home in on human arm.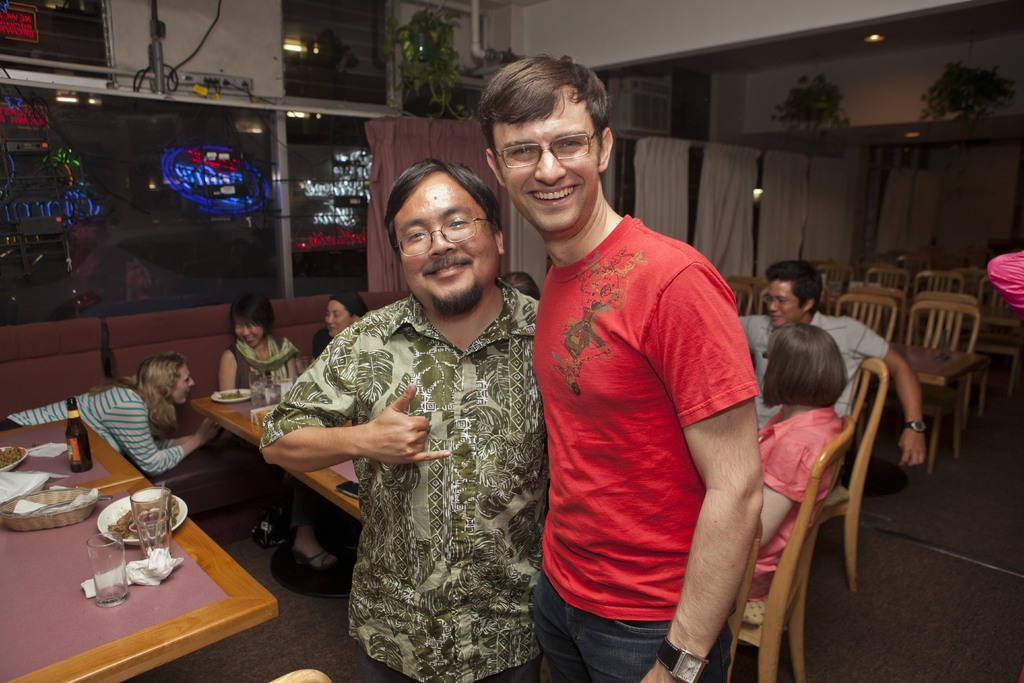
Homed in at 981/247/1023/320.
